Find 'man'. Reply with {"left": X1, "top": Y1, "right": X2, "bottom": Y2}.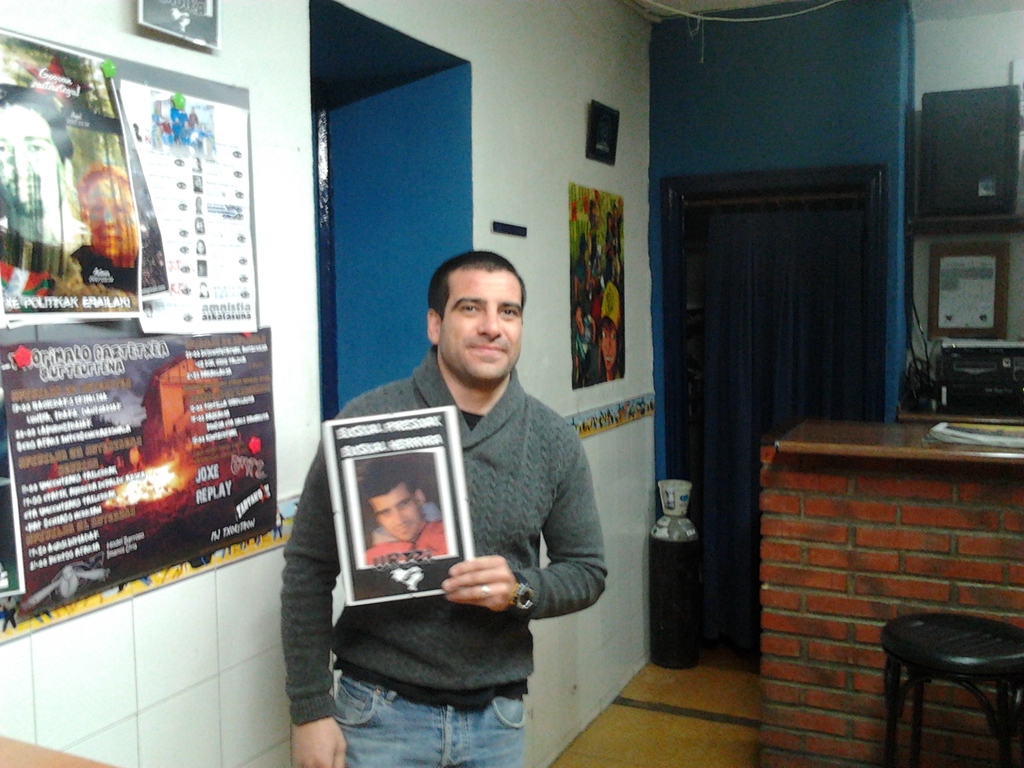
{"left": 298, "top": 252, "right": 619, "bottom": 733}.
